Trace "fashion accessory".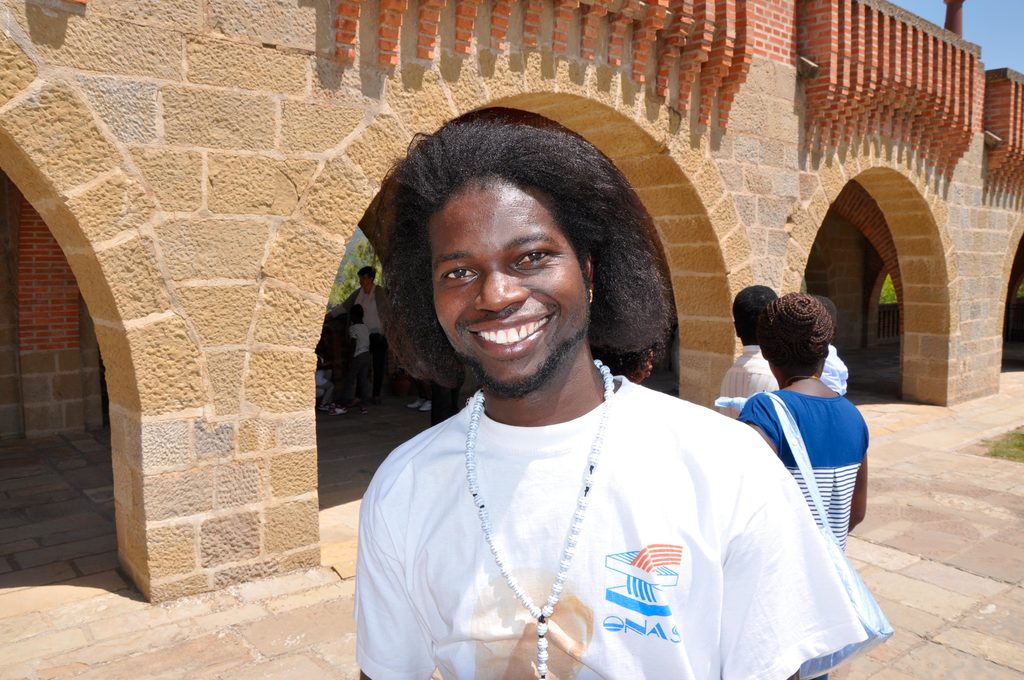
Traced to bbox=[417, 403, 431, 410].
